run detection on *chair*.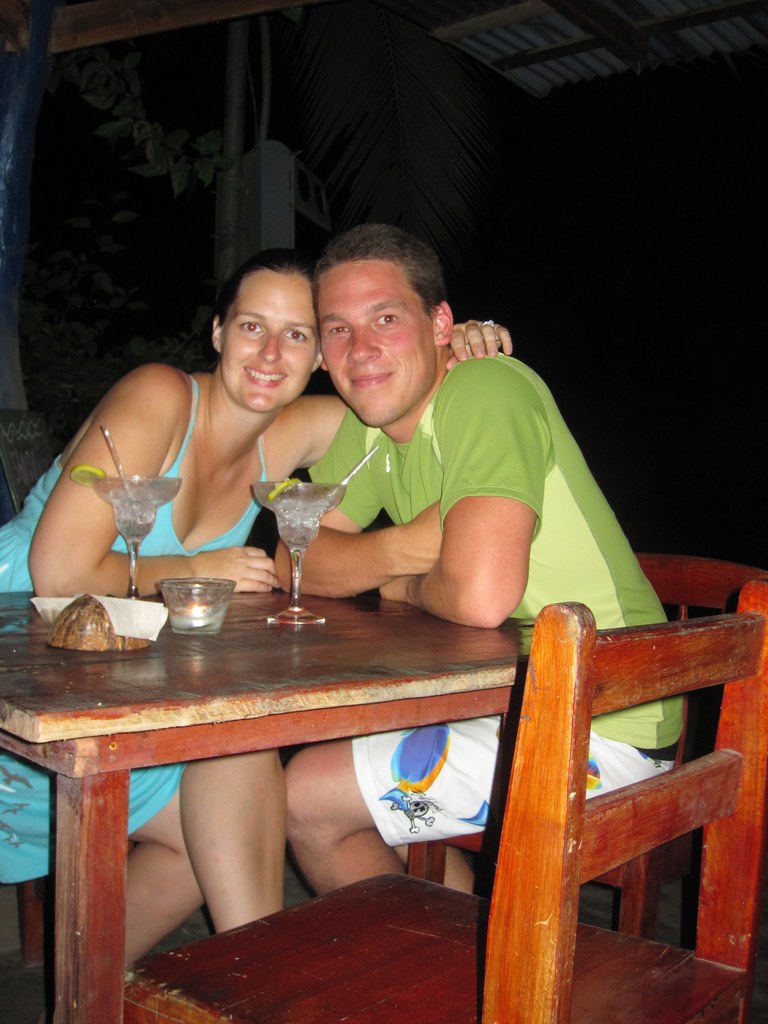
Result: (left=406, top=550, right=757, bottom=940).
